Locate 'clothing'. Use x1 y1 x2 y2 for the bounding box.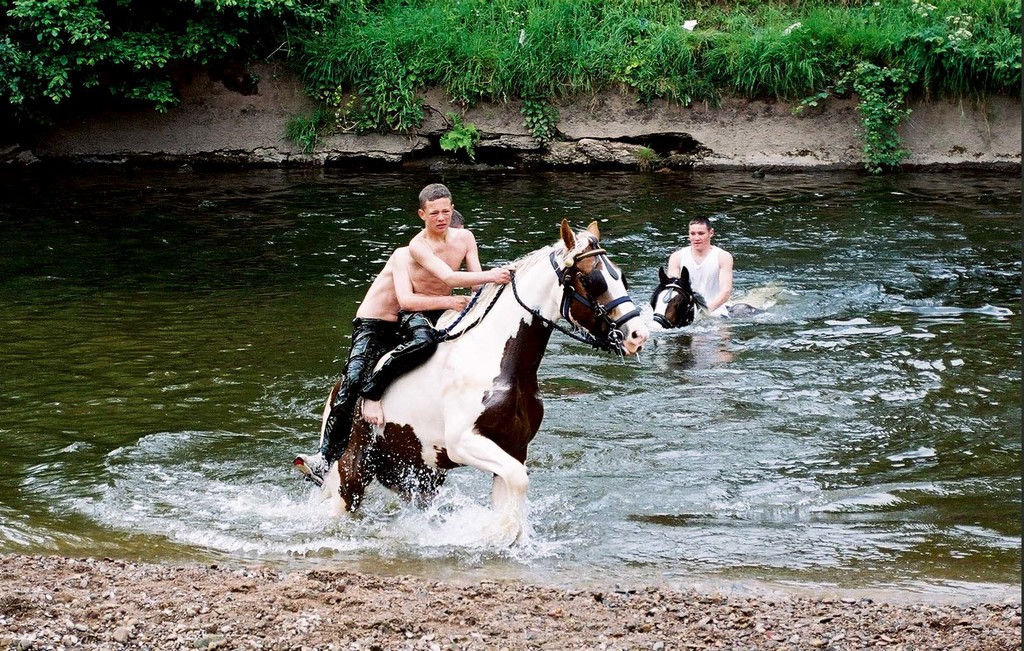
316 313 402 460.
